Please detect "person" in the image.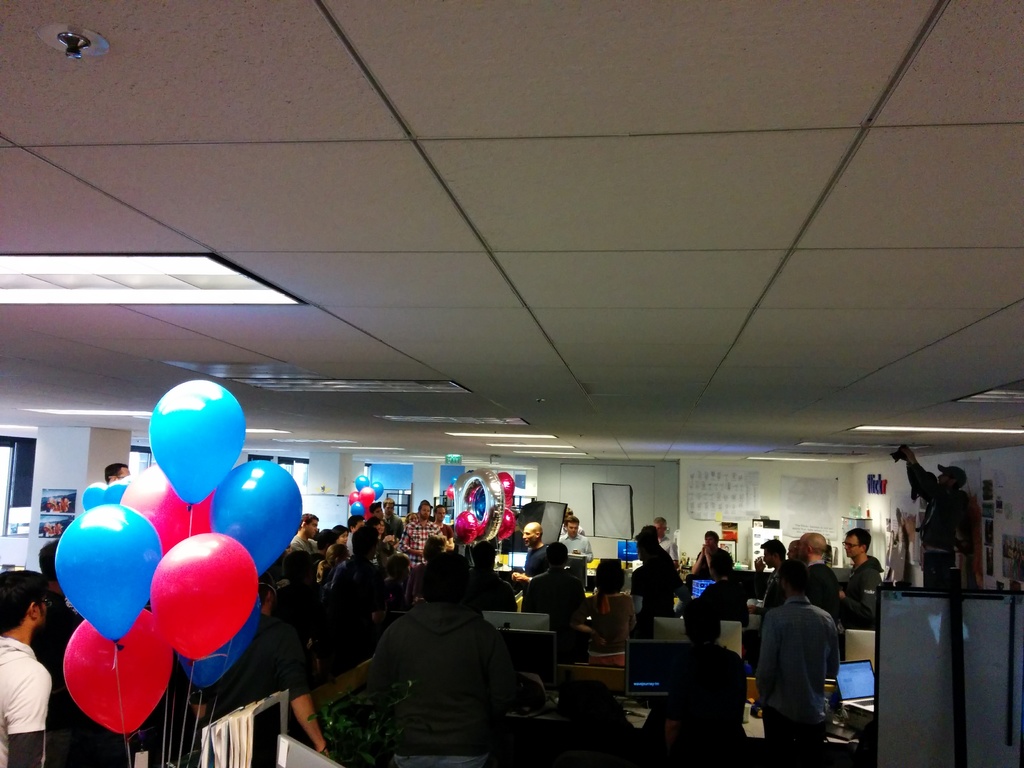
{"x1": 387, "y1": 496, "x2": 446, "y2": 566}.
